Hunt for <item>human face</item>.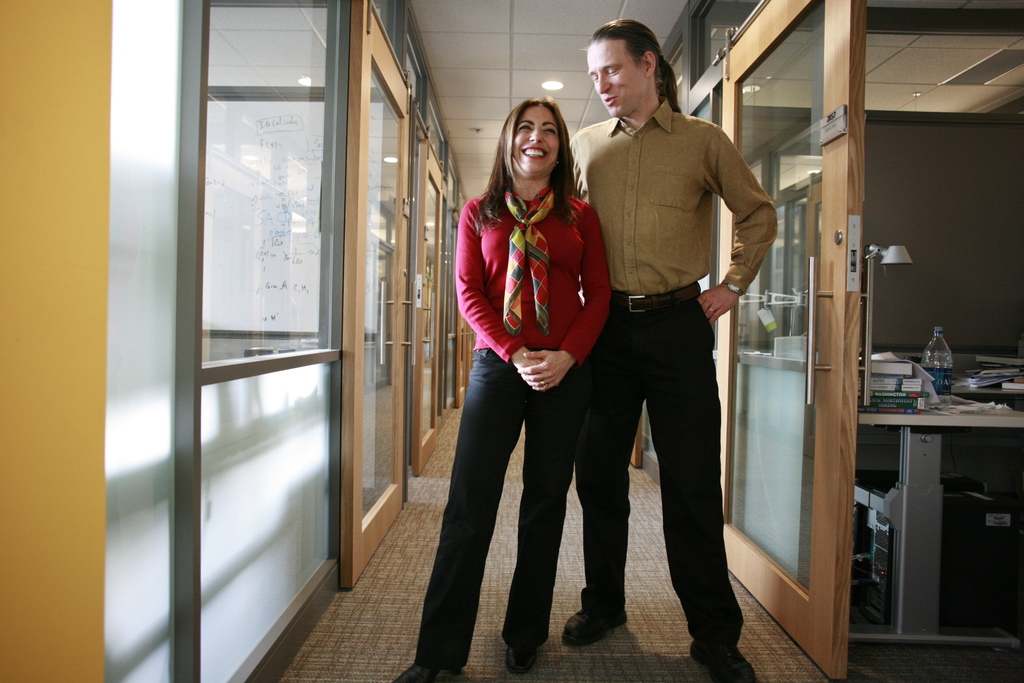
Hunted down at {"left": 509, "top": 104, "right": 557, "bottom": 178}.
